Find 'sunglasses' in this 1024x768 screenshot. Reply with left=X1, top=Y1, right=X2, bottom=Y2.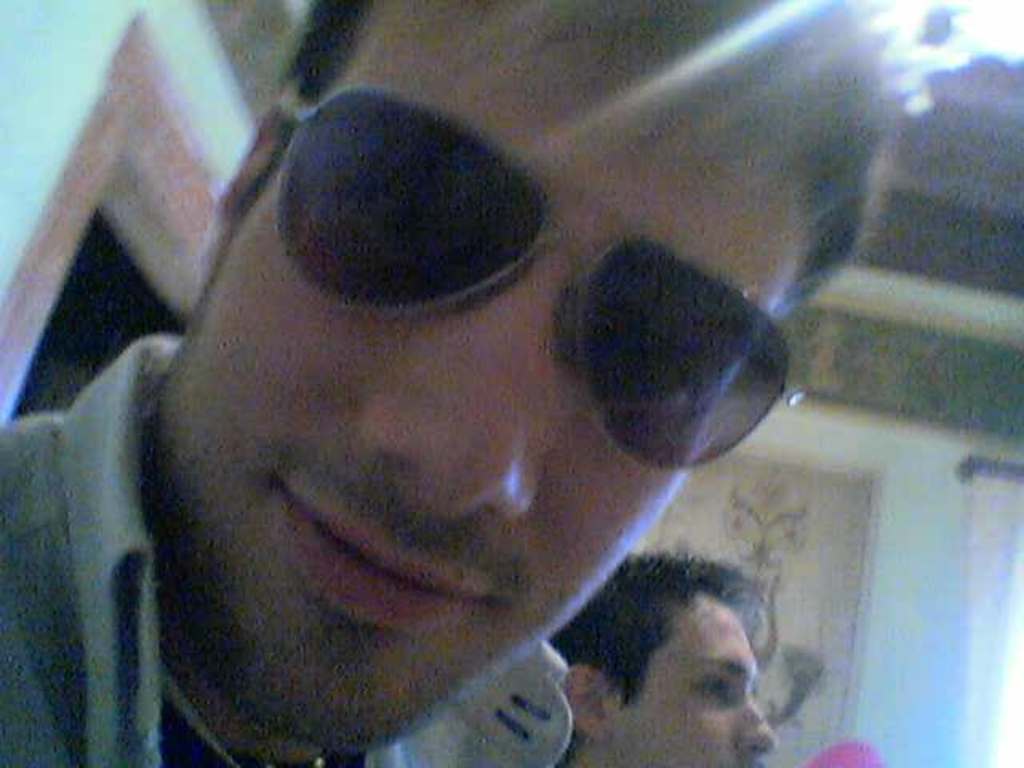
left=269, top=77, right=792, bottom=480.
